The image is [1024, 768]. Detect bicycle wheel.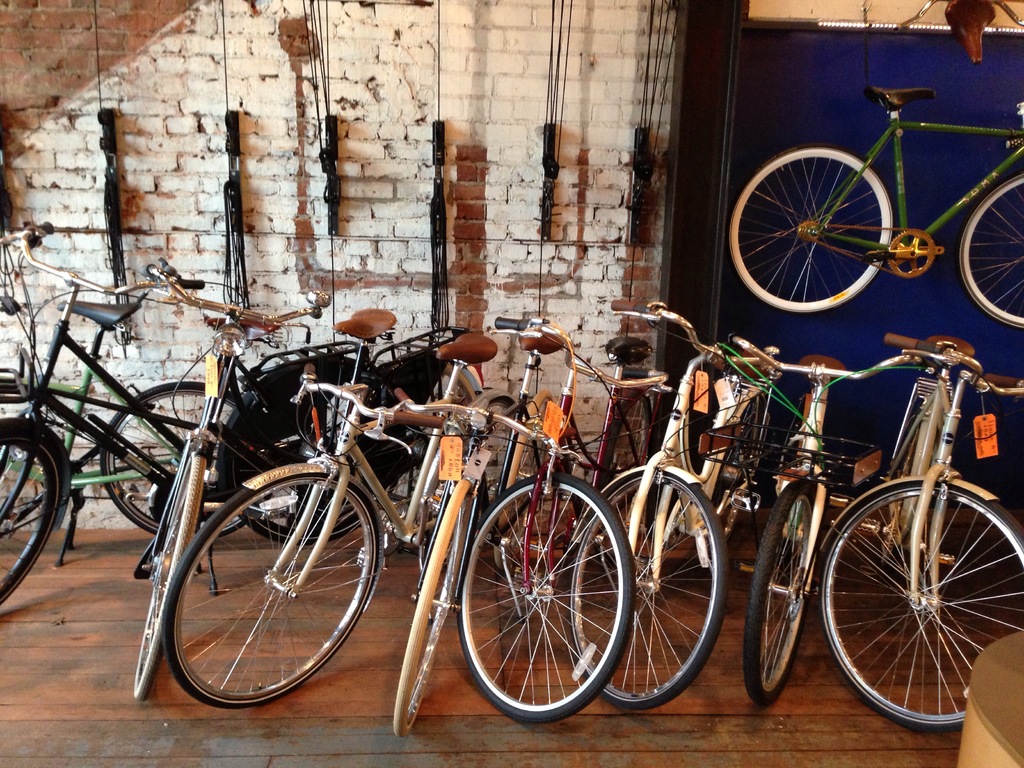
Detection: (493,395,554,572).
